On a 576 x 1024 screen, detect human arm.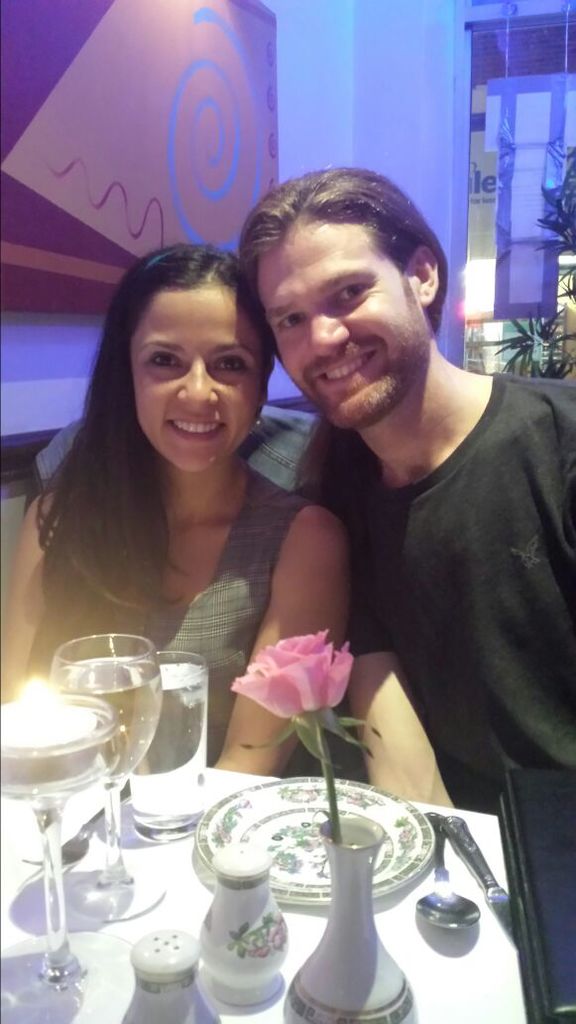
{"x1": 343, "y1": 529, "x2": 457, "y2": 809}.
